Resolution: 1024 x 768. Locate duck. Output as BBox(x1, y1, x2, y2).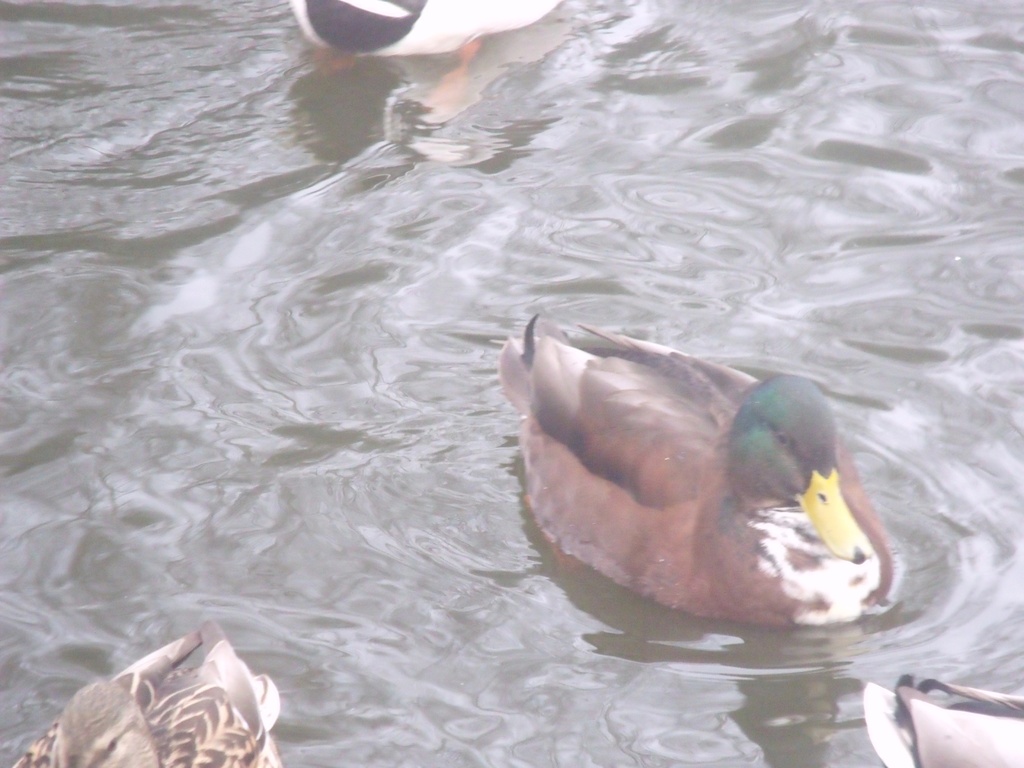
BBox(290, 0, 570, 132).
